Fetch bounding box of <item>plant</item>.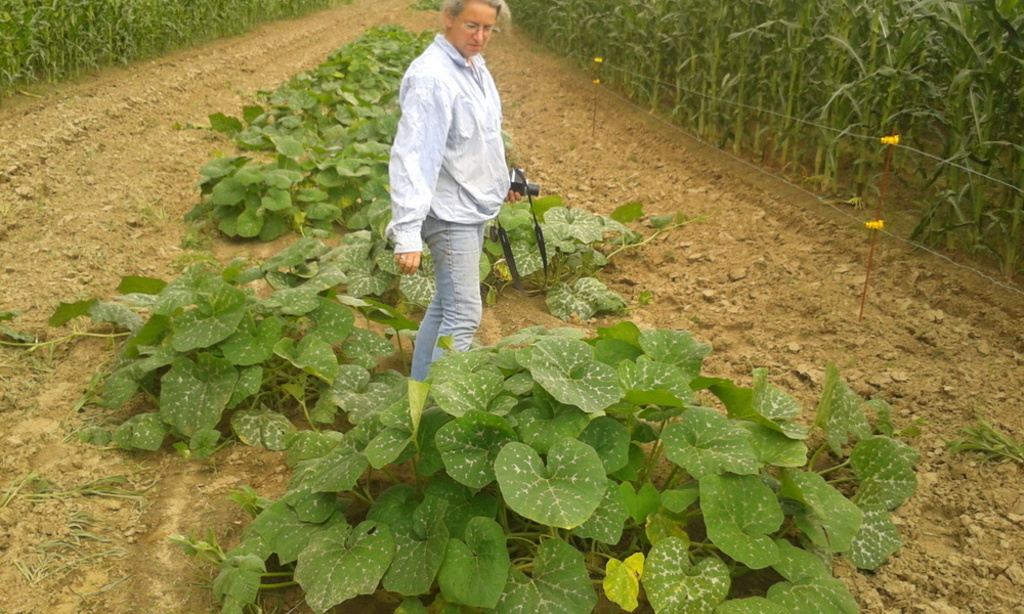
Bbox: locate(948, 423, 1023, 463).
